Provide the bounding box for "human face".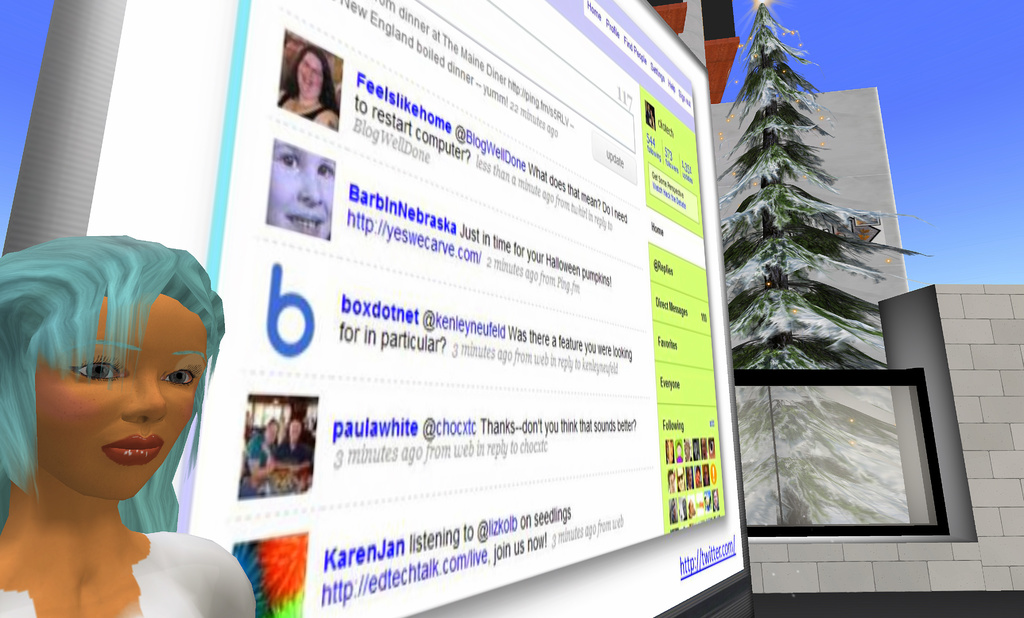
bbox(269, 422, 283, 441).
